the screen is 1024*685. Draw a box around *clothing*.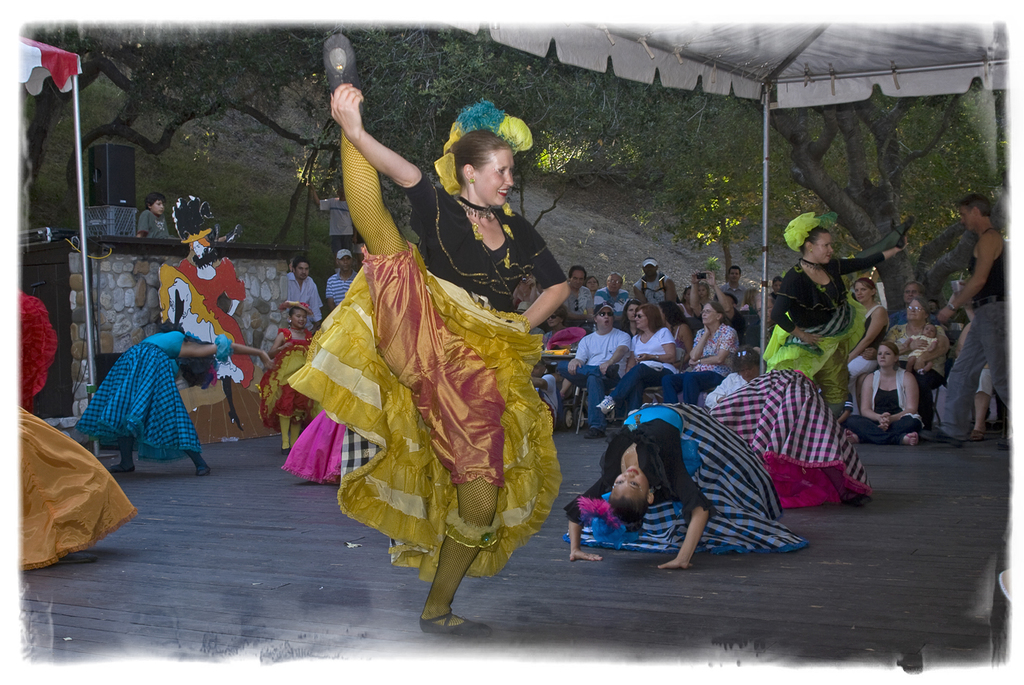
select_region(567, 399, 807, 554).
